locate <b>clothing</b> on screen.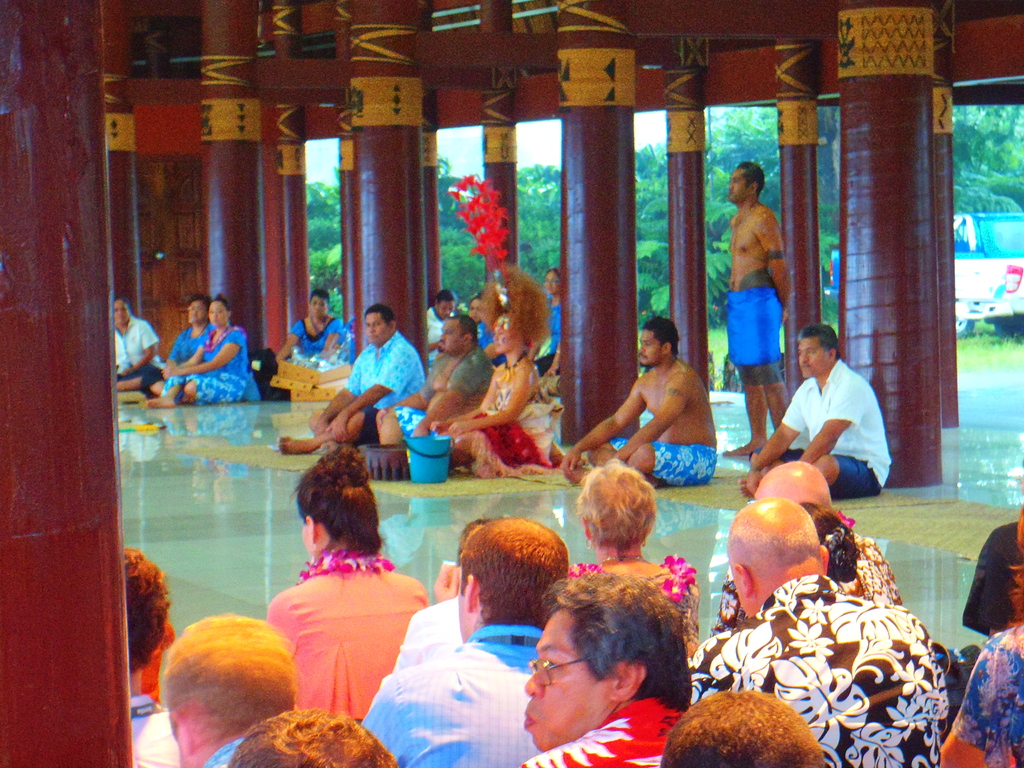
On screen at box=[620, 430, 726, 500].
